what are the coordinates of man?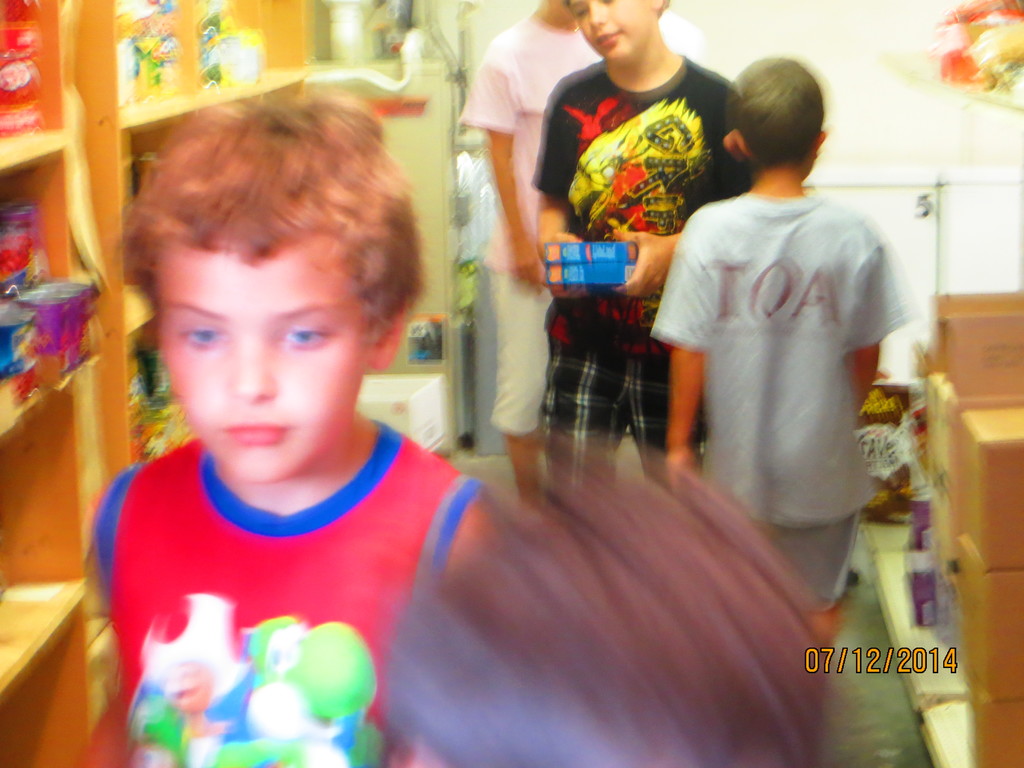
x1=644, y1=49, x2=918, y2=628.
